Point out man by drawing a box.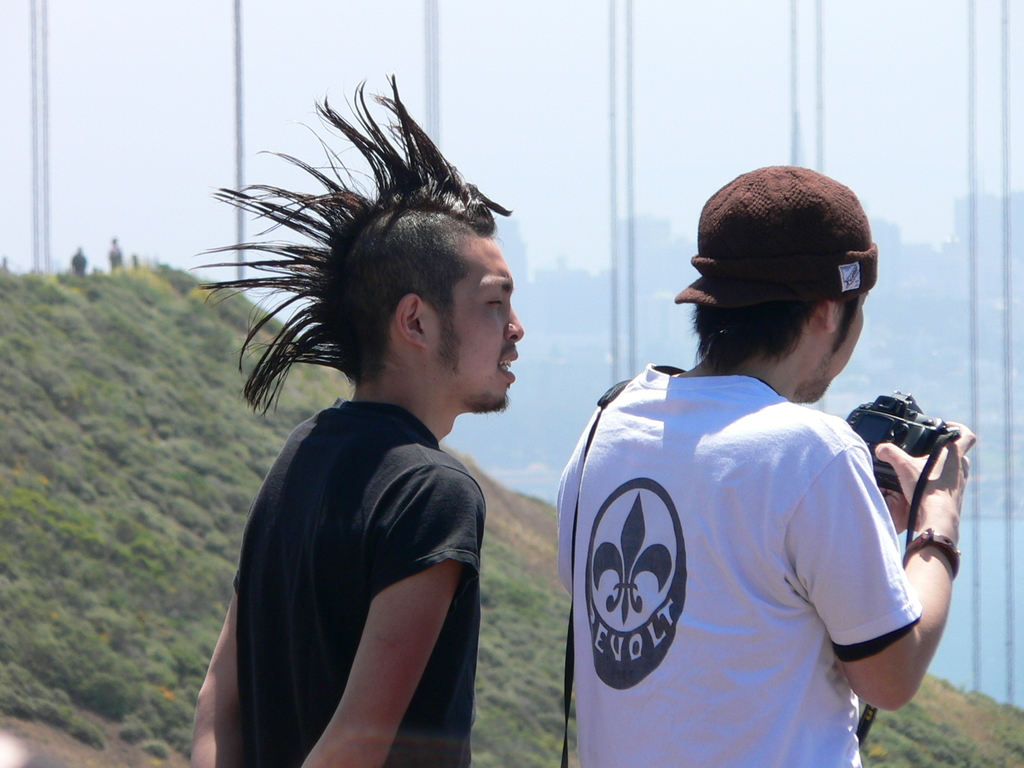
{"left": 69, "top": 244, "right": 93, "bottom": 277}.
